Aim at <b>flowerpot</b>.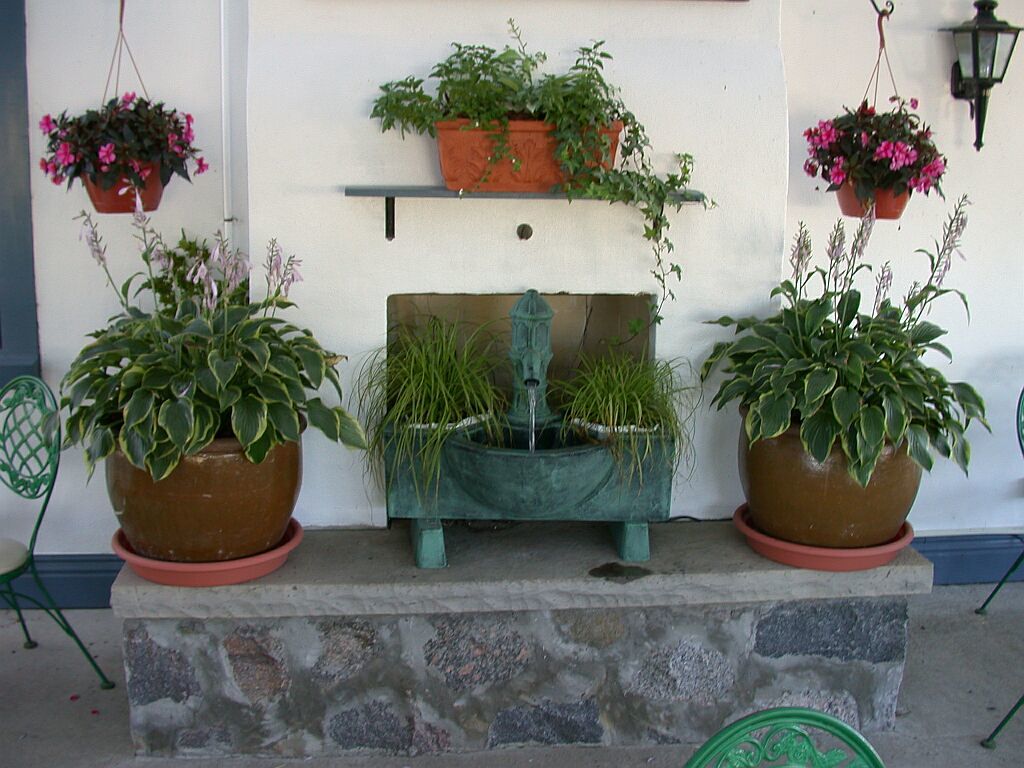
Aimed at (x1=78, y1=155, x2=160, y2=216).
